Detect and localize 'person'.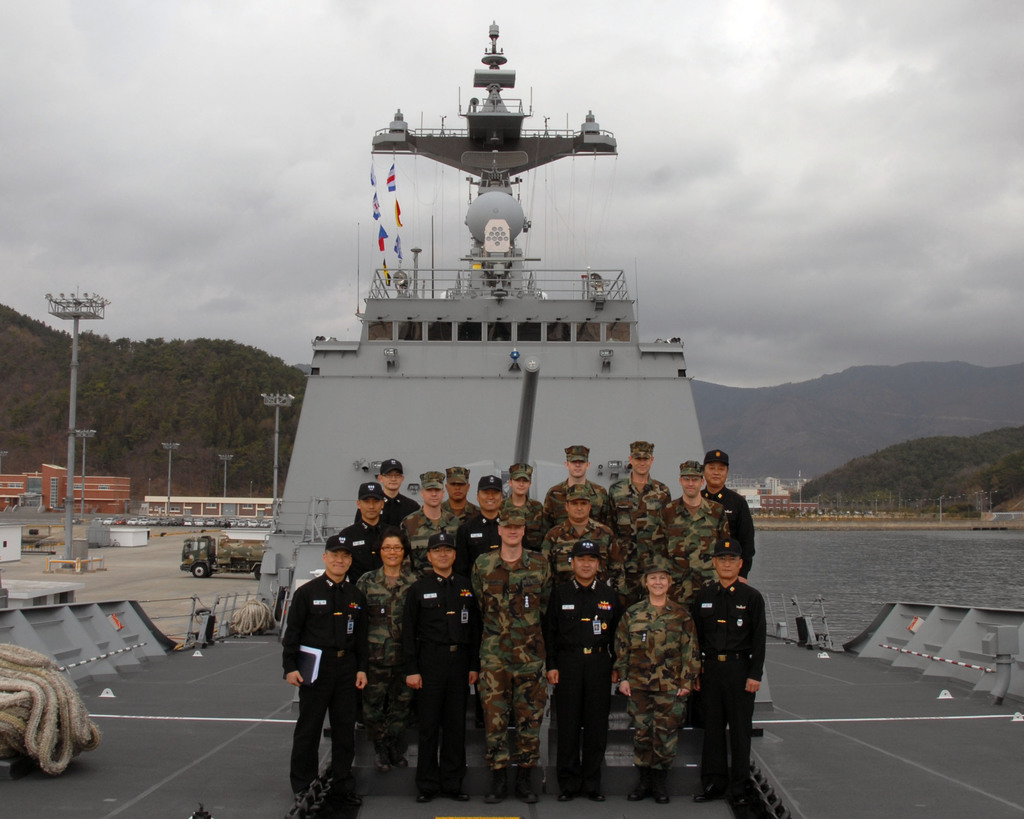
Localized at rect(608, 561, 701, 802).
